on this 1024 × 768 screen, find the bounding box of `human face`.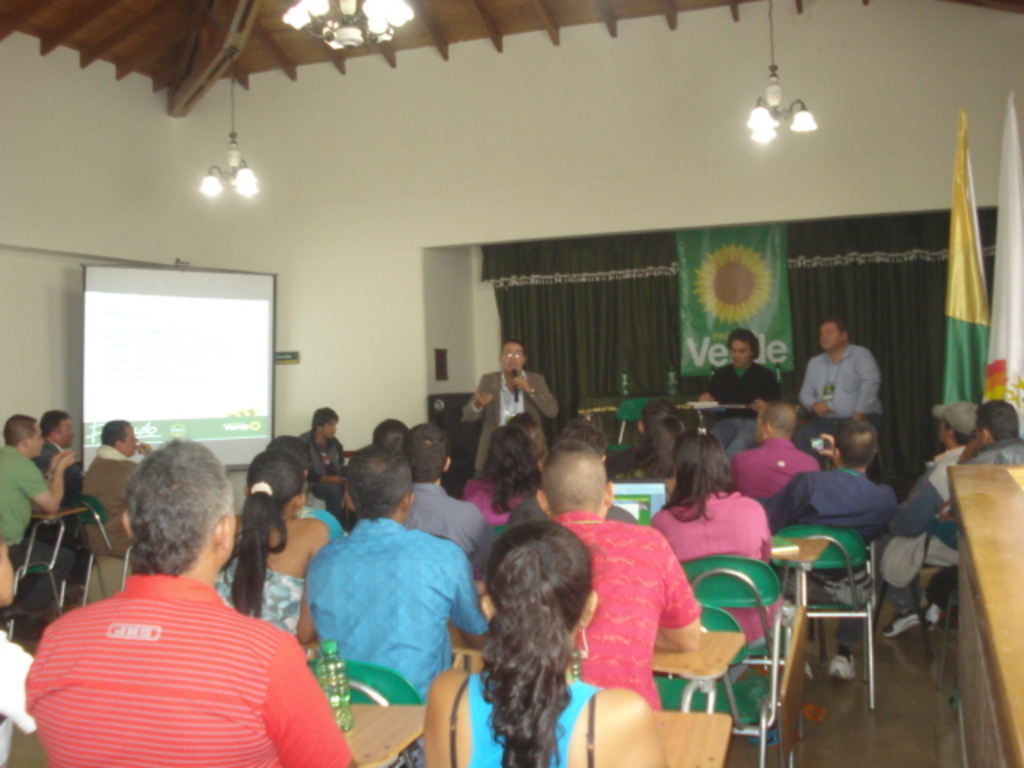
Bounding box: l=56, t=419, r=70, b=448.
